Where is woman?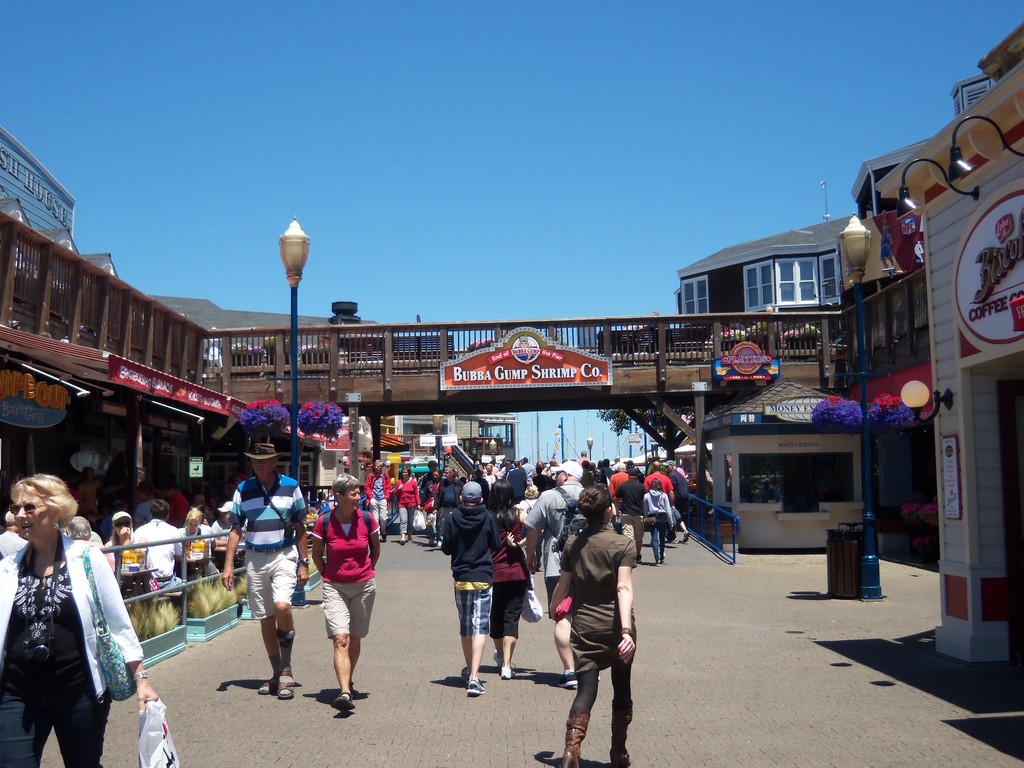
[310, 470, 381, 710].
